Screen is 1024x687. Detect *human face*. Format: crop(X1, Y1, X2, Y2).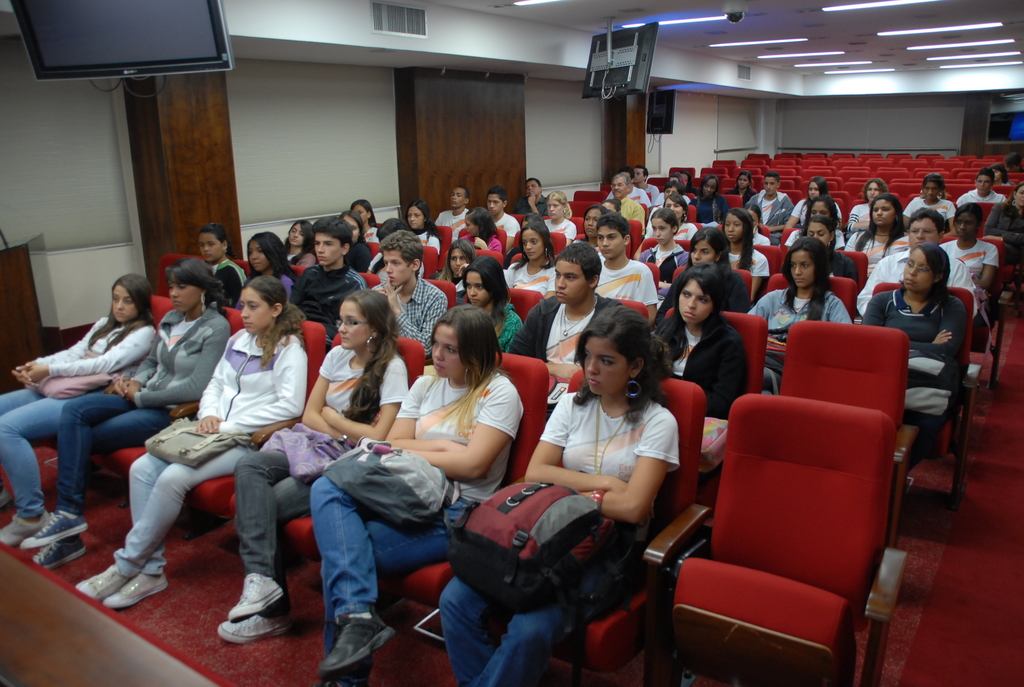
crop(433, 324, 468, 378).
